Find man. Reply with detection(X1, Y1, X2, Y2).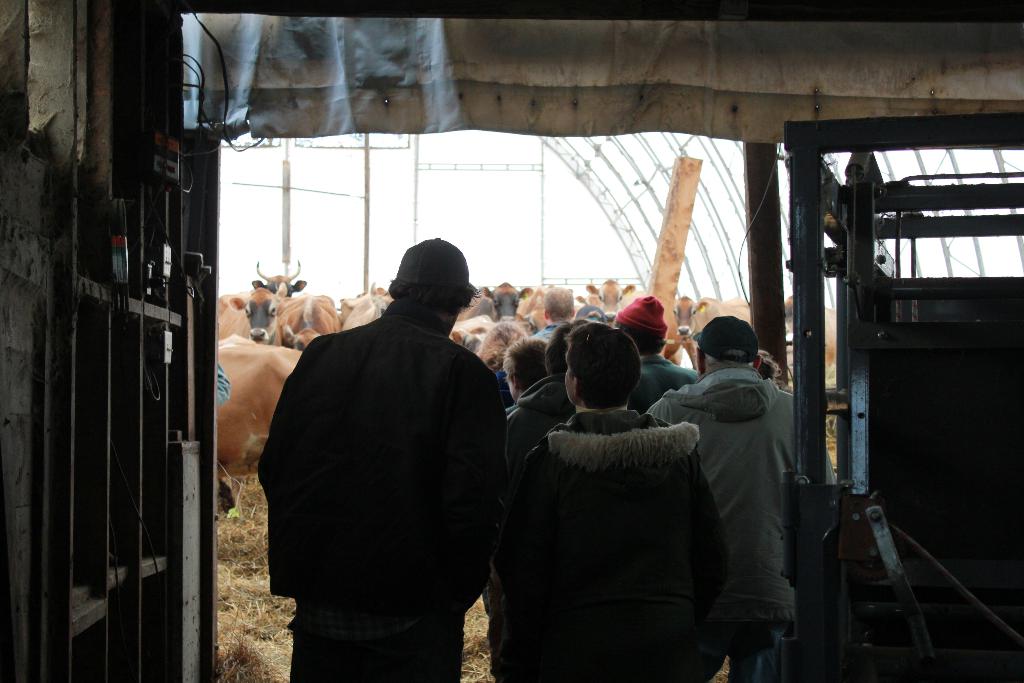
detection(650, 311, 836, 682).
